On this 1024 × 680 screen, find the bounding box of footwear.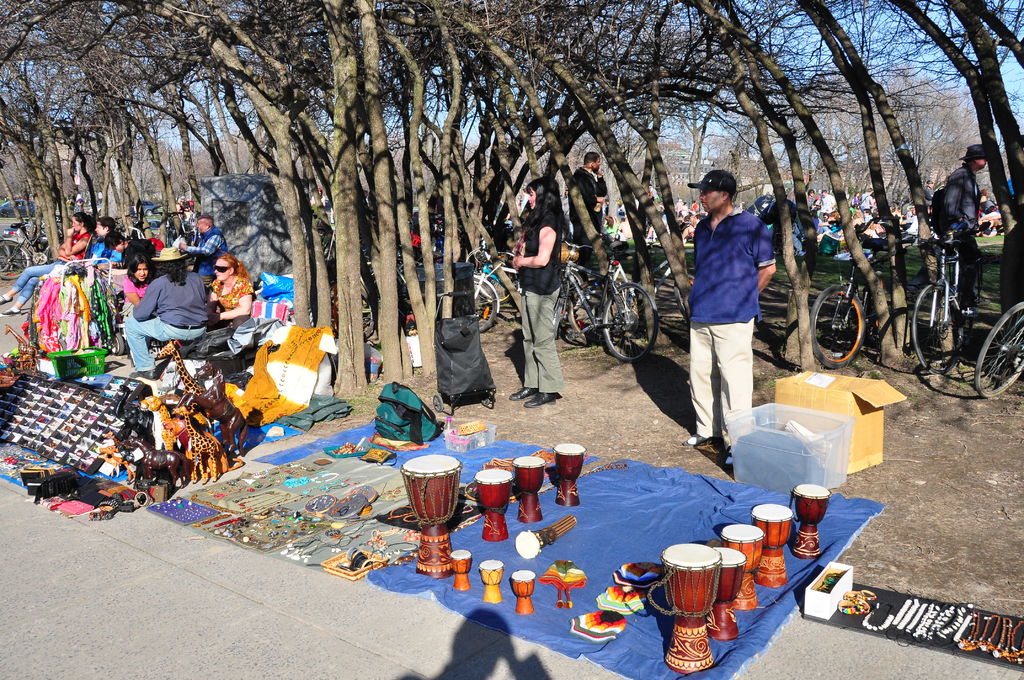
Bounding box: bbox=(0, 295, 12, 306).
